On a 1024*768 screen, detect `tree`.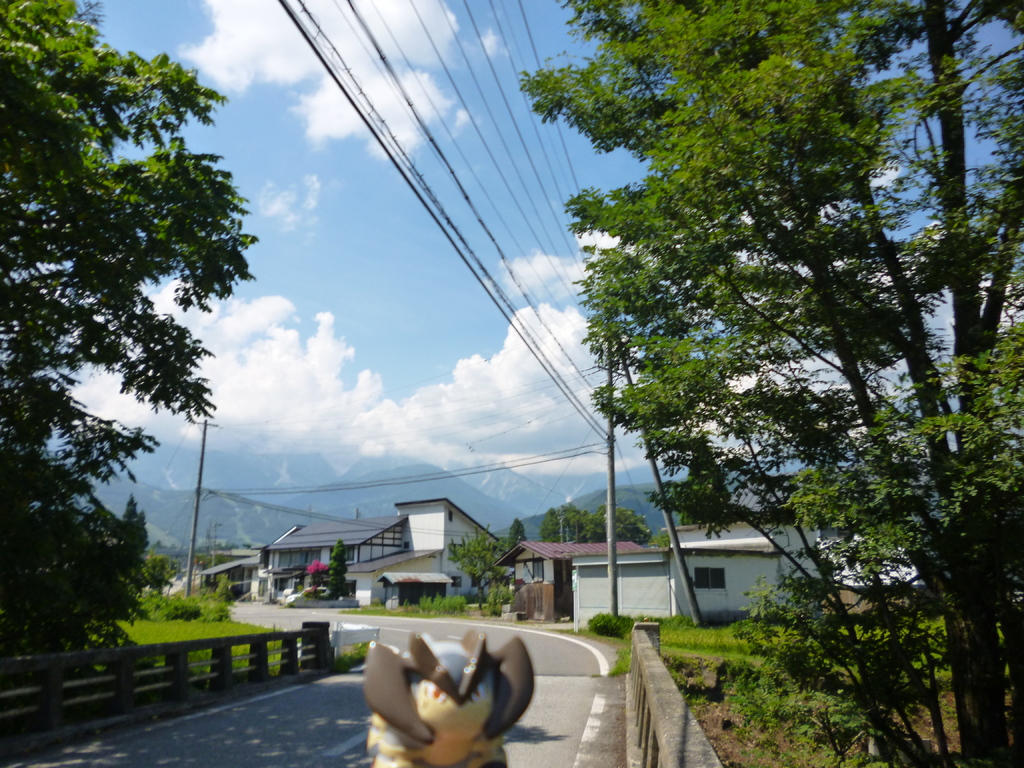
[328,542,350,598].
